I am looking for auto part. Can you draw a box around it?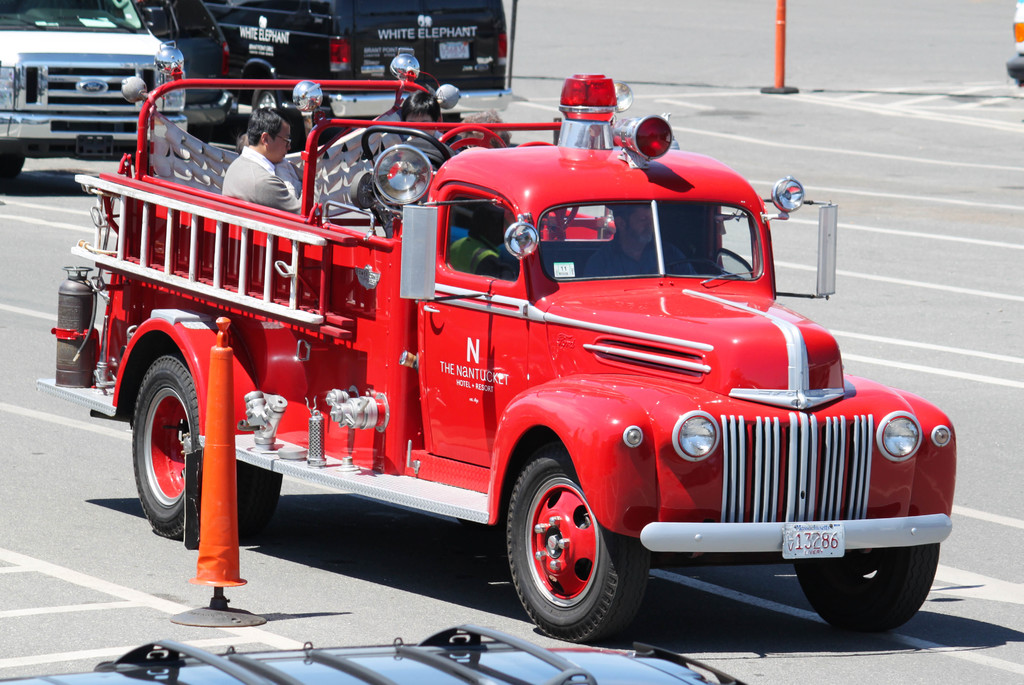
Sure, the bounding box is [504,453,651,646].
